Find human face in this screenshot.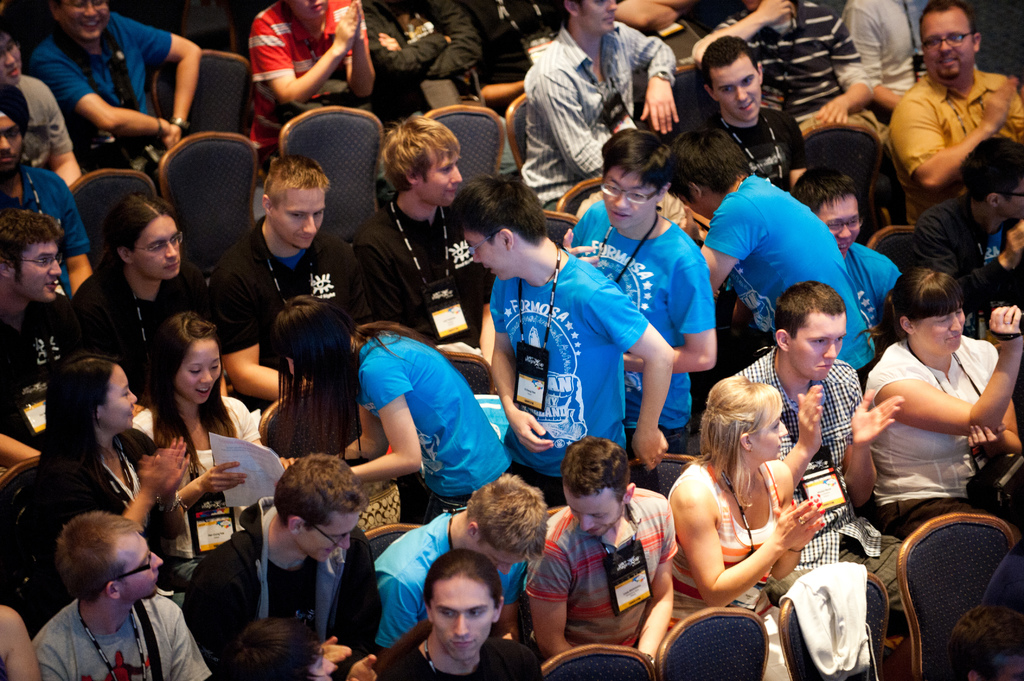
The bounding box for human face is rect(0, 32, 23, 84).
